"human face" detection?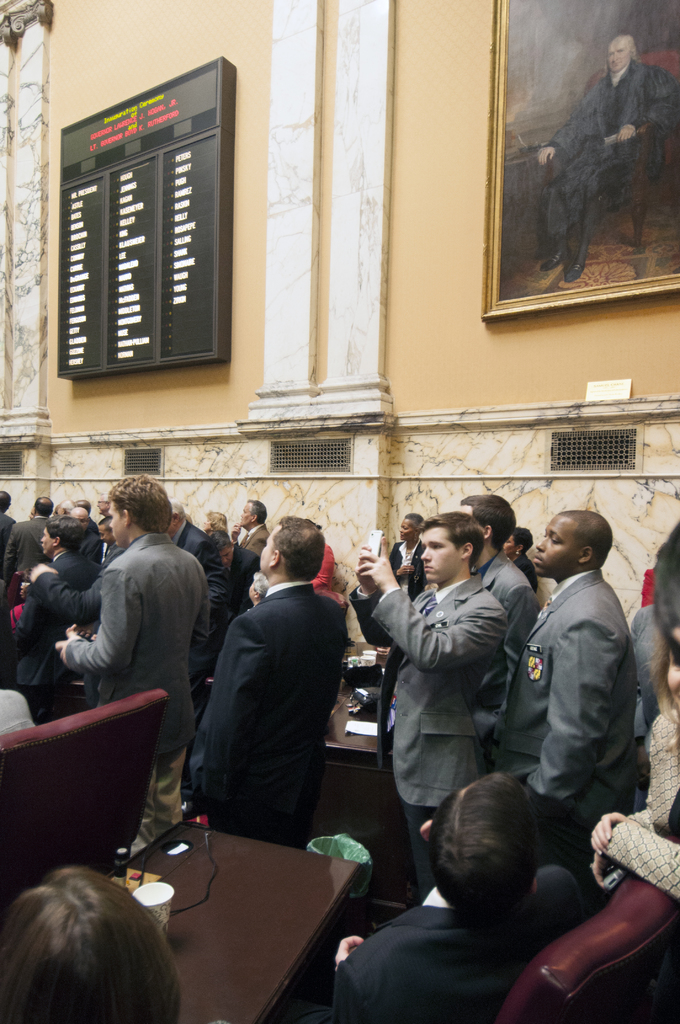
[101, 498, 128, 543]
